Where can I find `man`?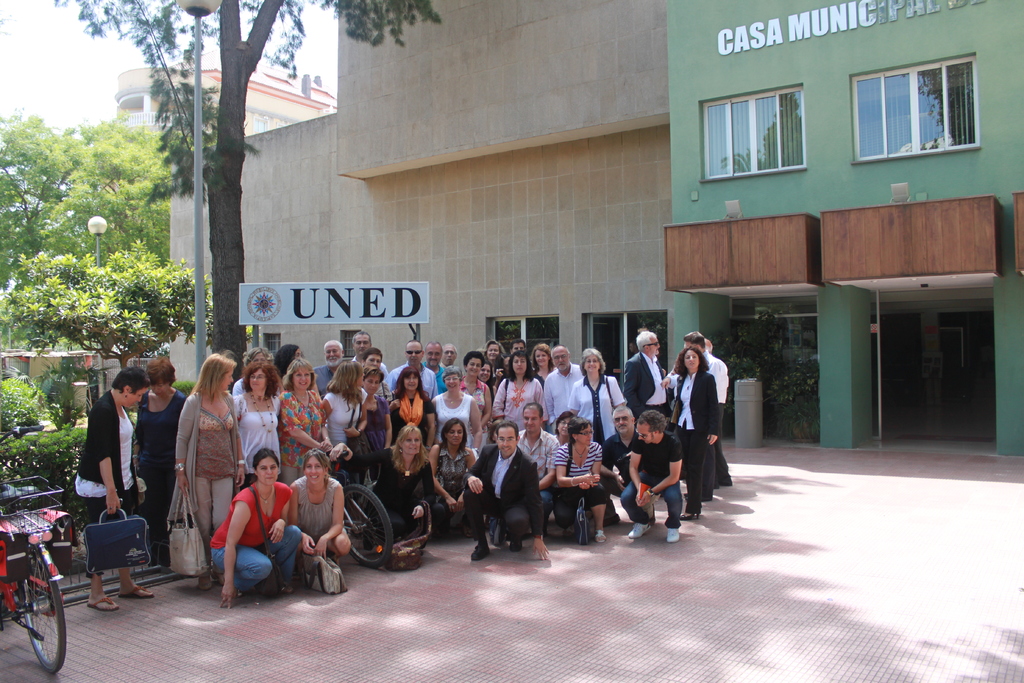
You can find it at region(366, 349, 380, 368).
